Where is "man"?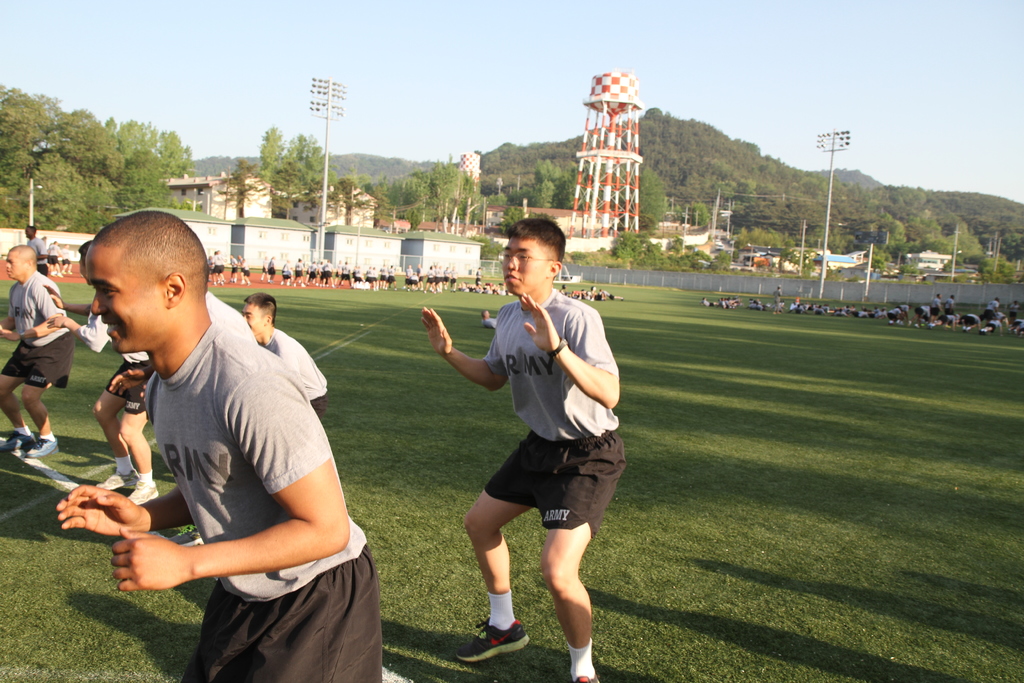
(76,217,372,663).
